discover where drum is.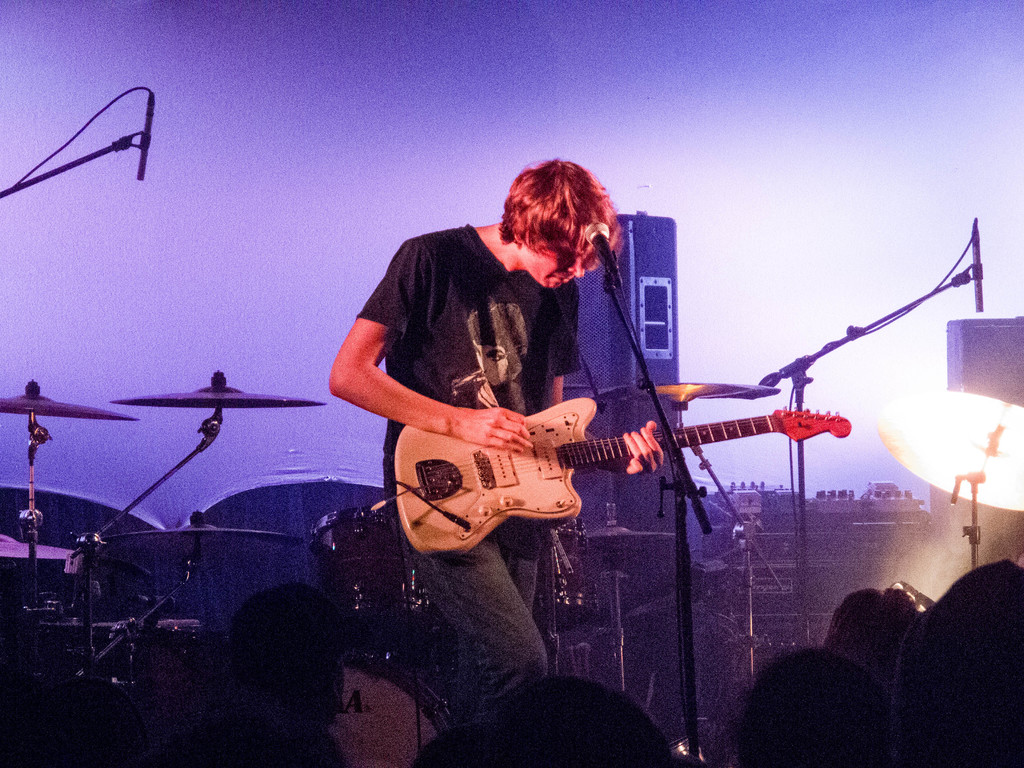
Discovered at x1=515 y1=509 x2=598 y2=636.
